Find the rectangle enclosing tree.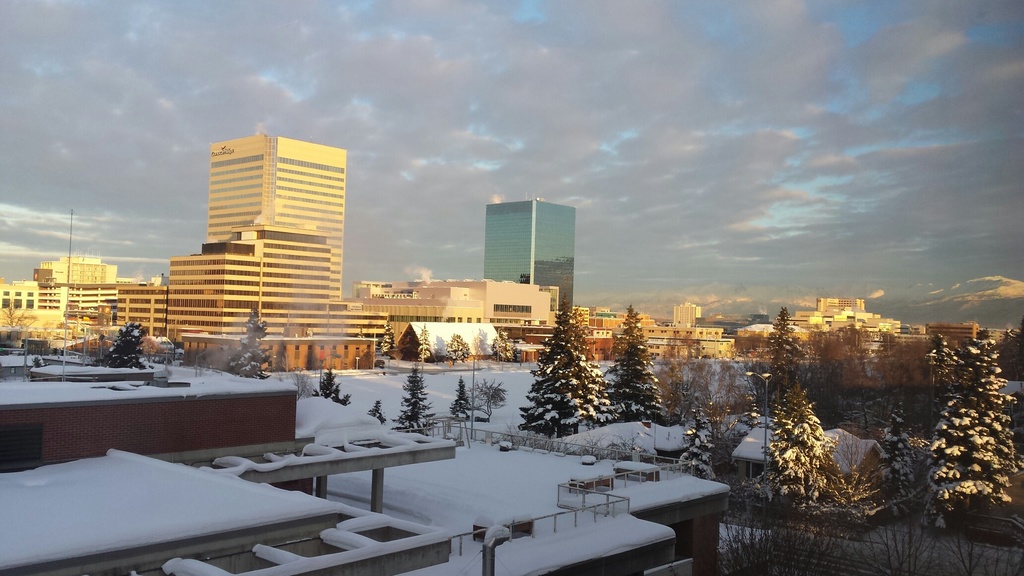
(x1=604, y1=303, x2=656, y2=422).
